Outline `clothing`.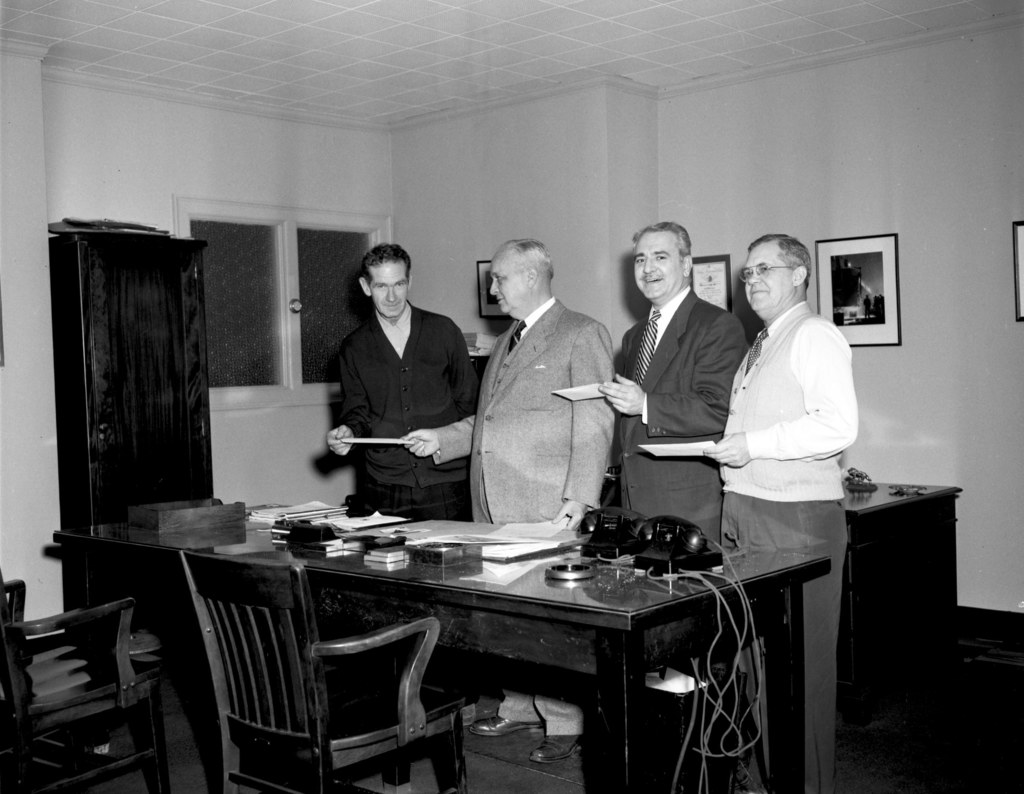
Outline: [722,496,847,784].
